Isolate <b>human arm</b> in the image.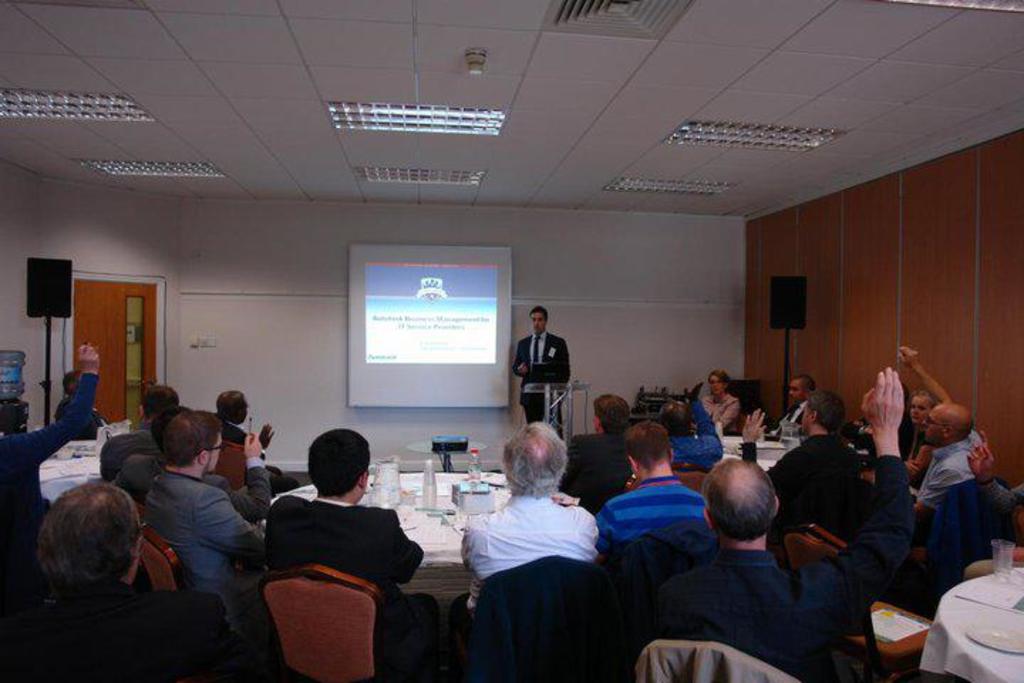
Isolated region: 902:344:956:406.
